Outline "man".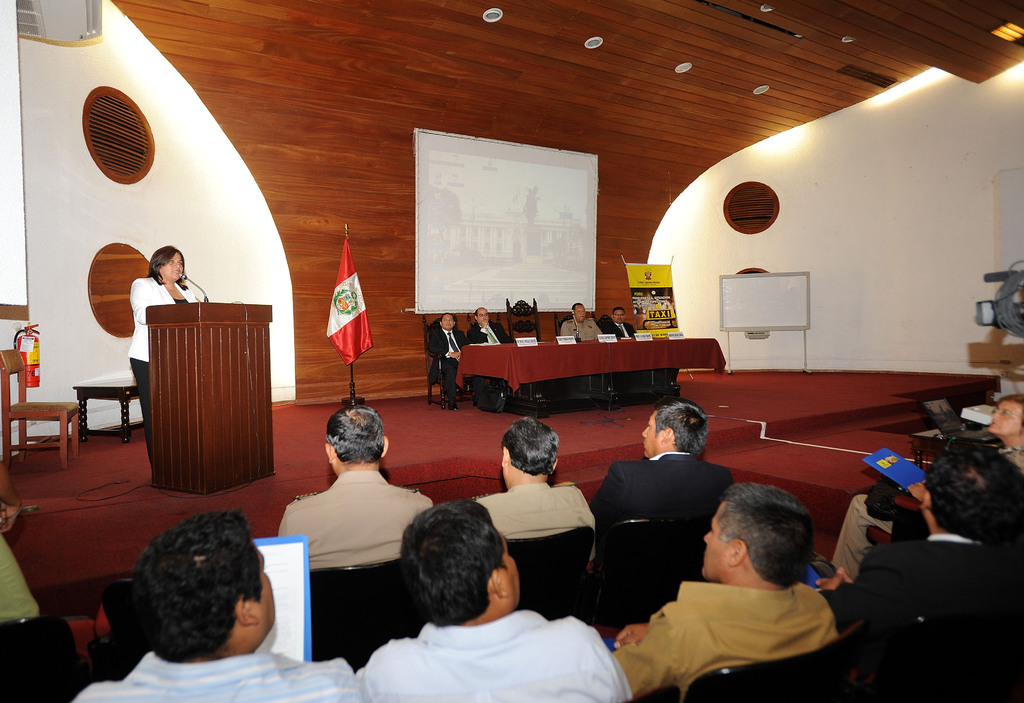
Outline: 831:393:1023:577.
